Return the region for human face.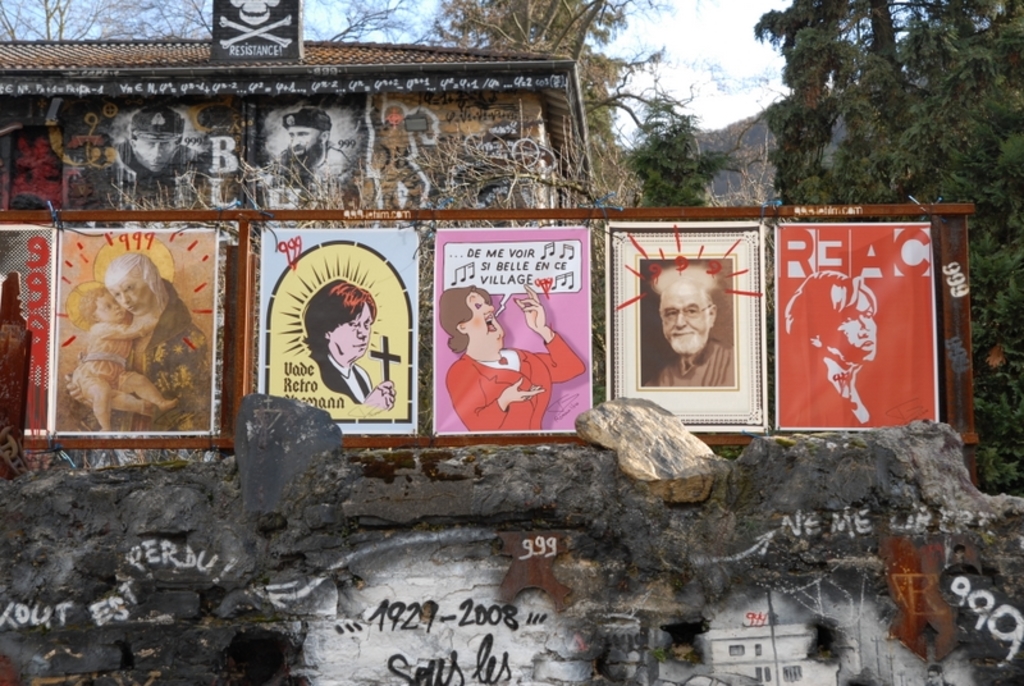
box(663, 273, 708, 351).
